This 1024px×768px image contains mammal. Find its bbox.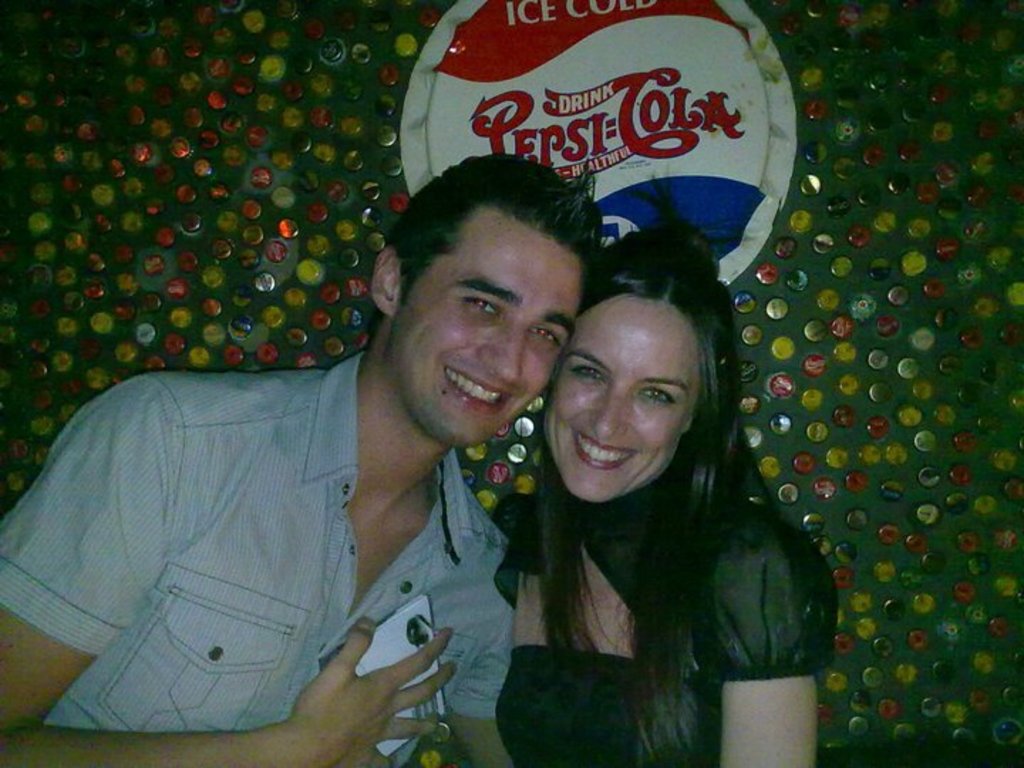
left=459, top=232, right=832, bottom=734.
